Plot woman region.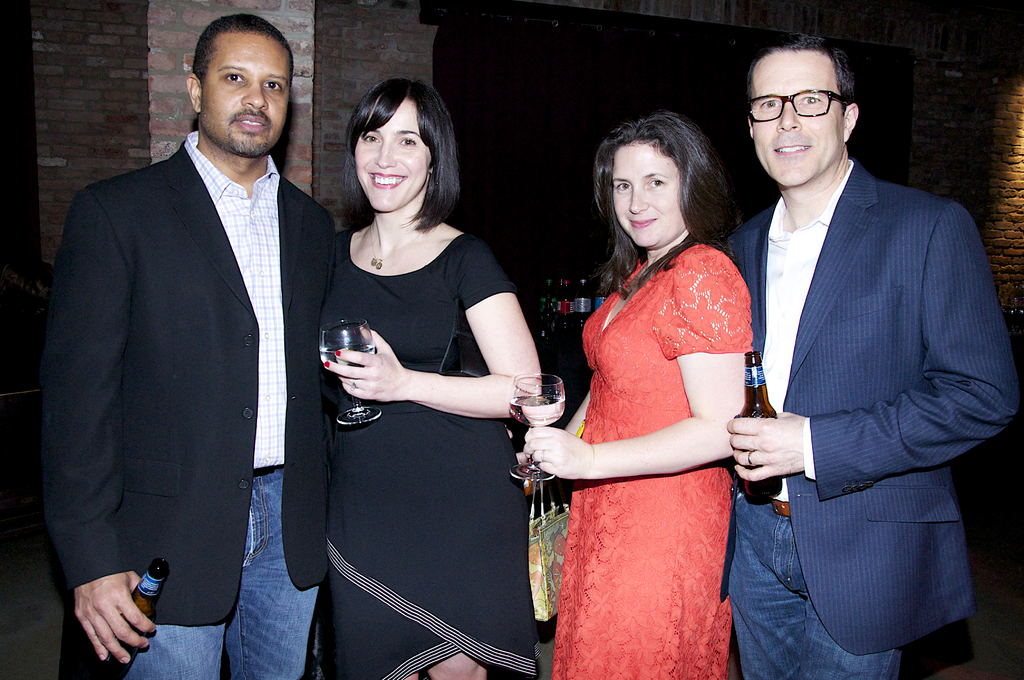
Plotted at 317/77/543/679.
